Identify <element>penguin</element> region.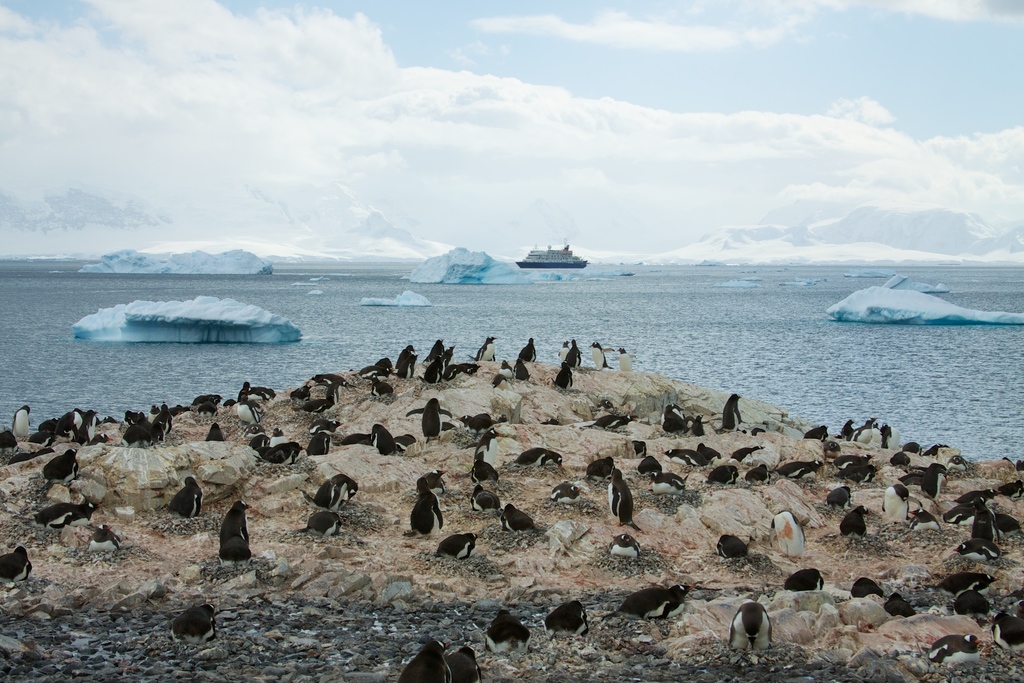
Region: detection(925, 631, 977, 661).
